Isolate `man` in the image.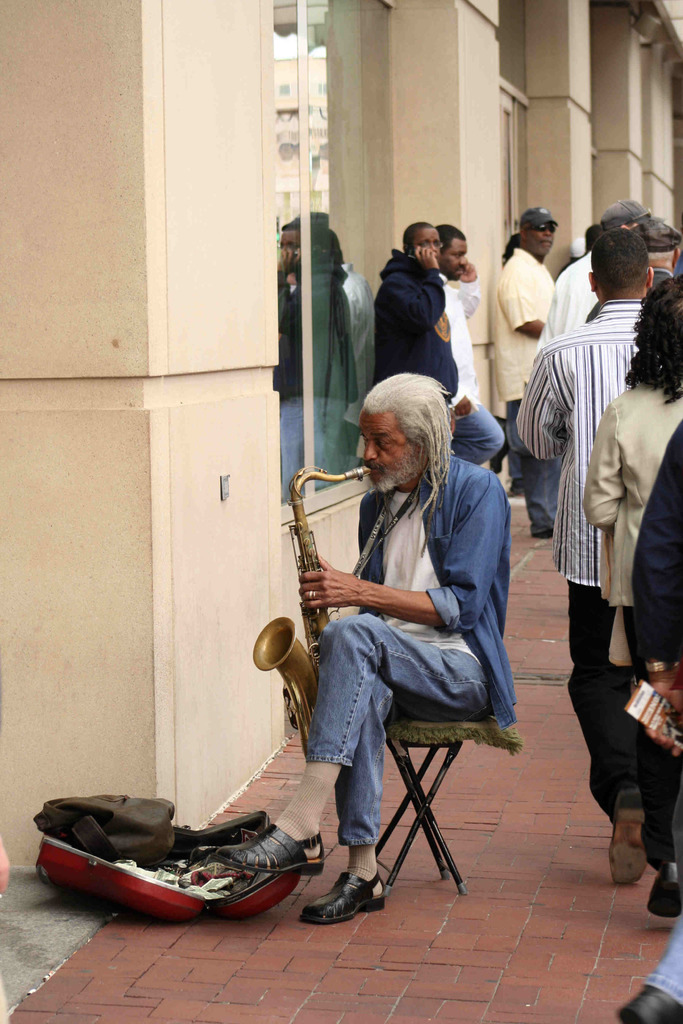
Isolated region: [left=225, top=359, right=502, bottom=919].
